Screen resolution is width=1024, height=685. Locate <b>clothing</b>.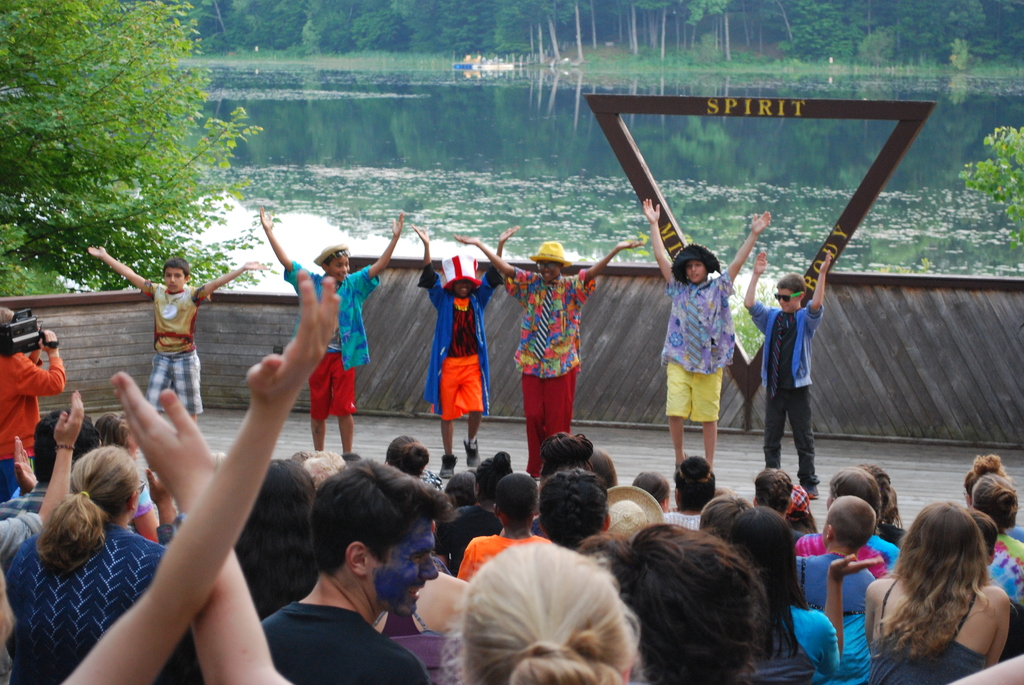
box(138, 272, 214, 419).
